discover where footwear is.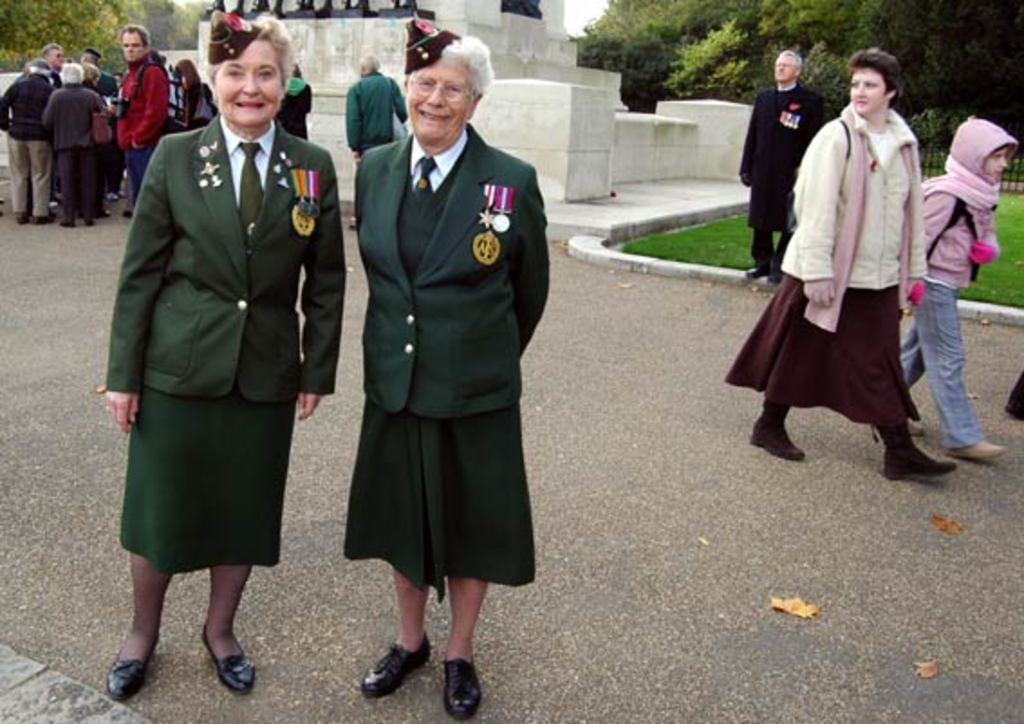
Discovered at crop(197, 619, 255, 701).
